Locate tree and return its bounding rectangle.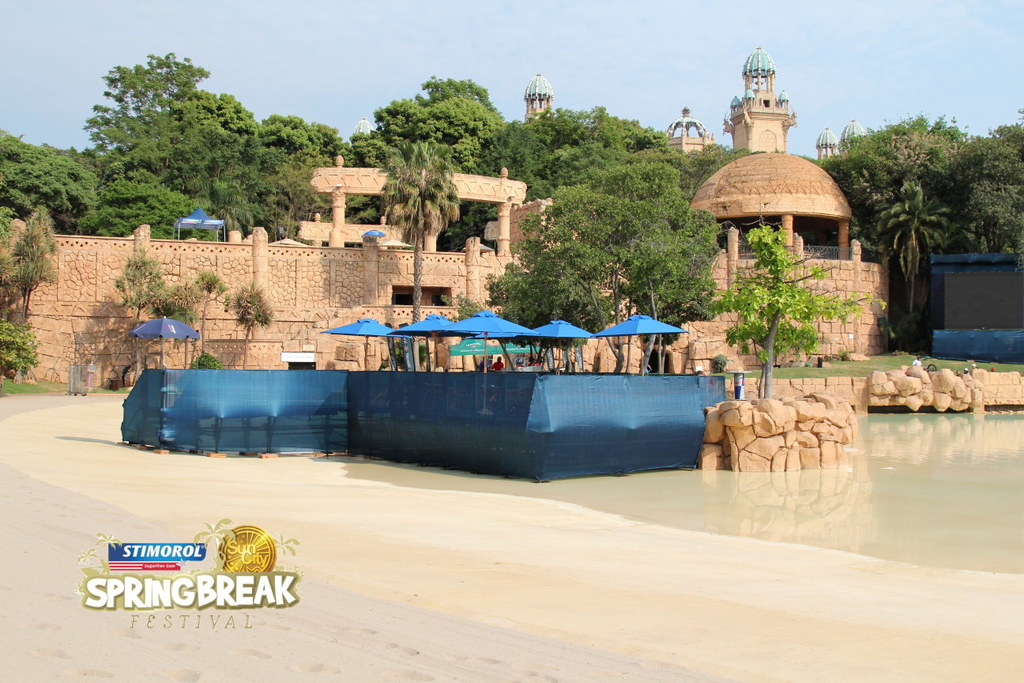
<box>958,121,1022,257</box>.
